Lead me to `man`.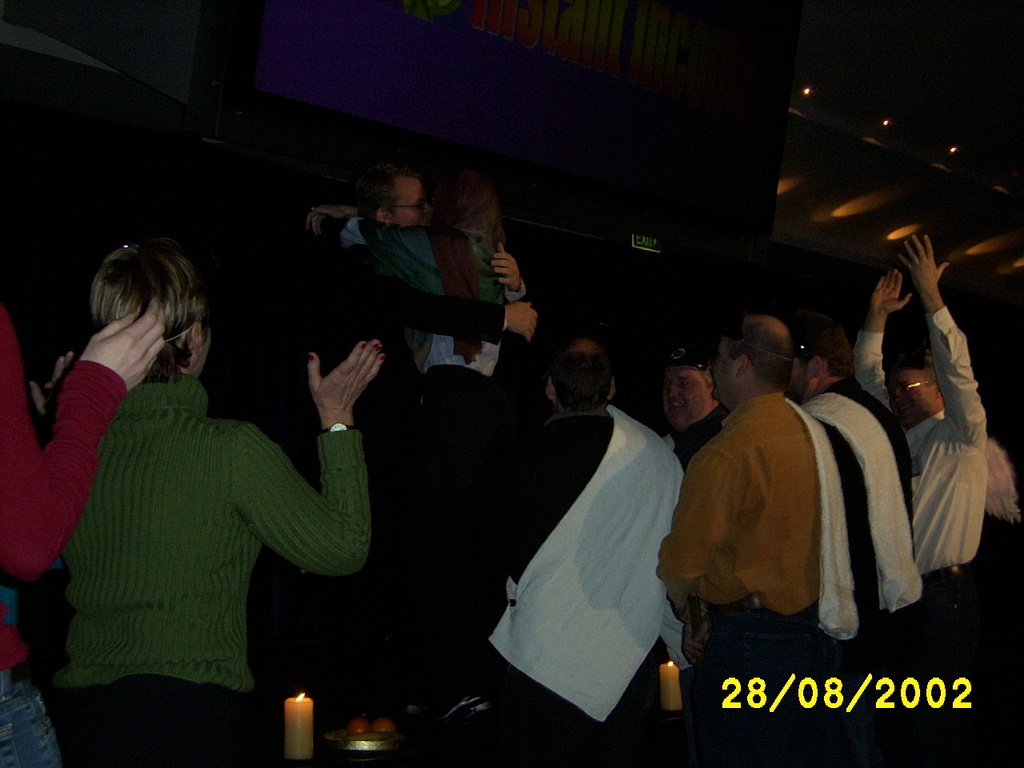
Lead to bbox(490, 335, 687, 714).
